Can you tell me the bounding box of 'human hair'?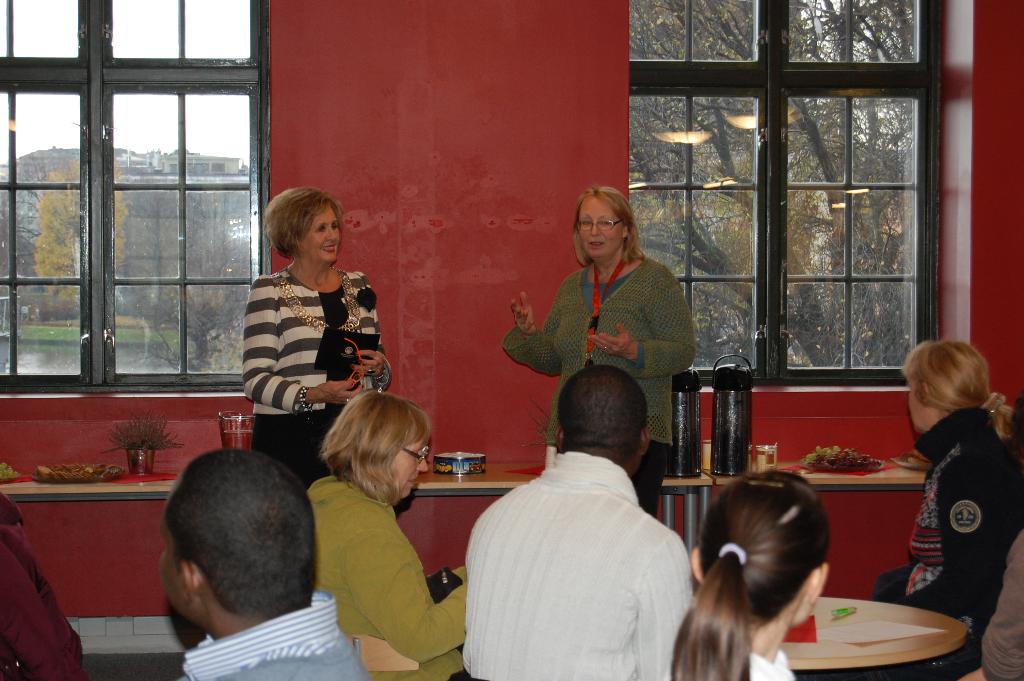
(x1=571, y1=185, x2=648, y2=270).
